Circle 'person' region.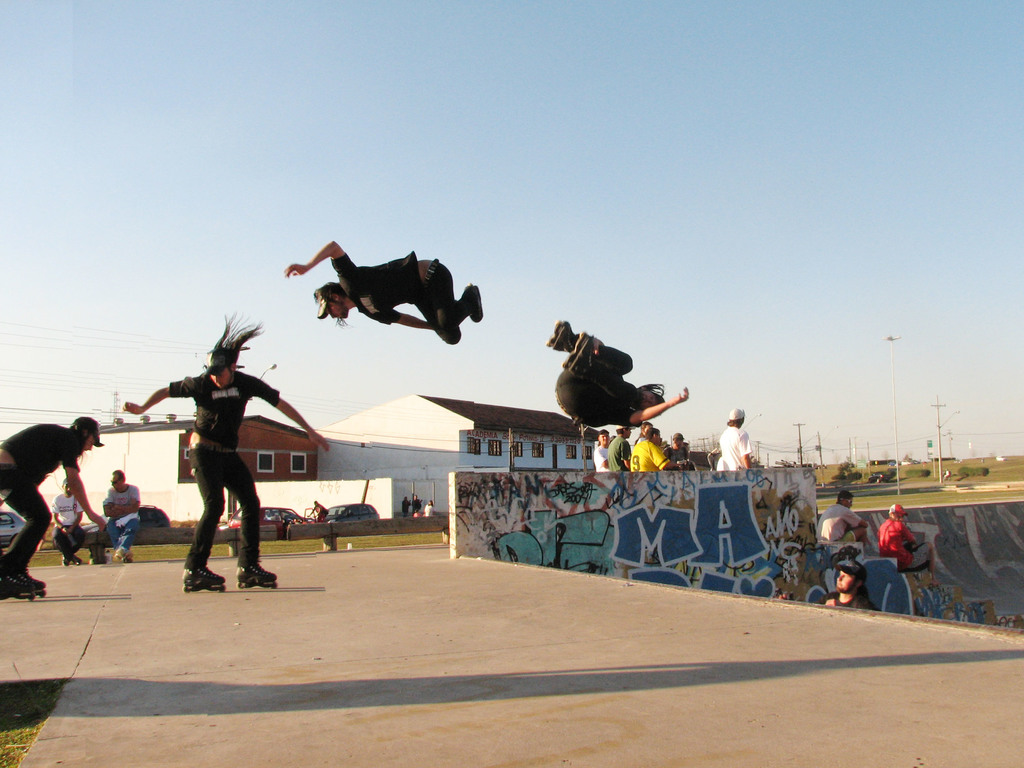
Region: (left=281, top=239, right=476, bottom=335).
